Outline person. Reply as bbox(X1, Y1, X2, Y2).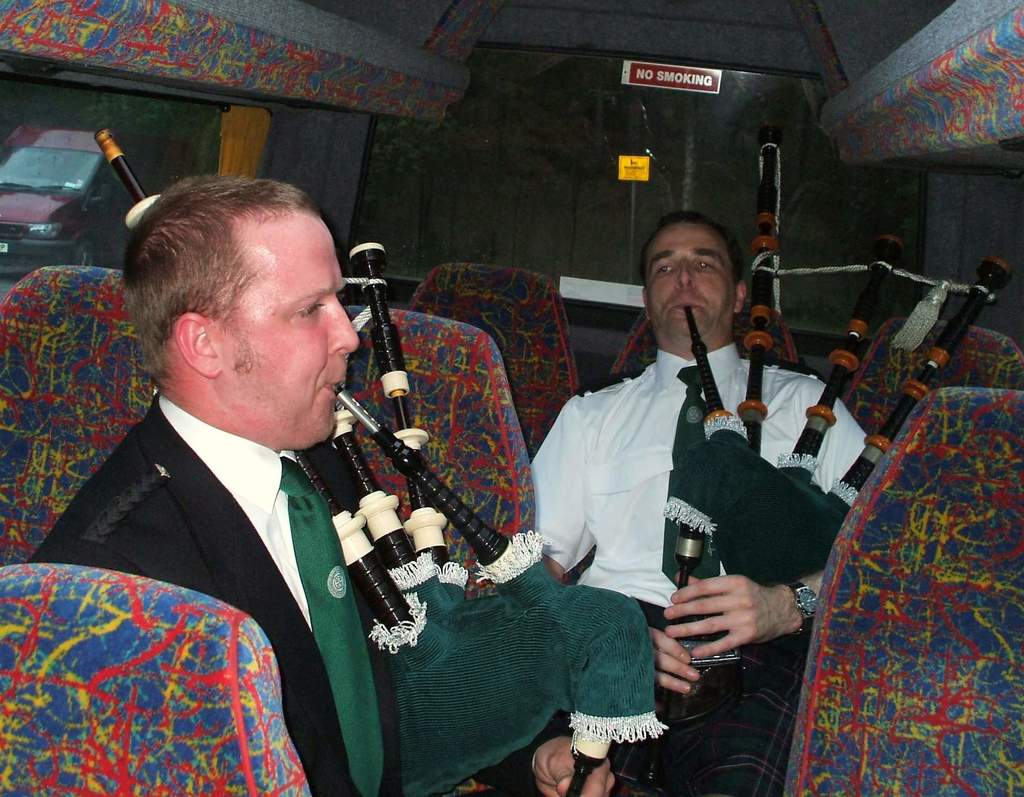
bbox(533, 204, 873, 796).
